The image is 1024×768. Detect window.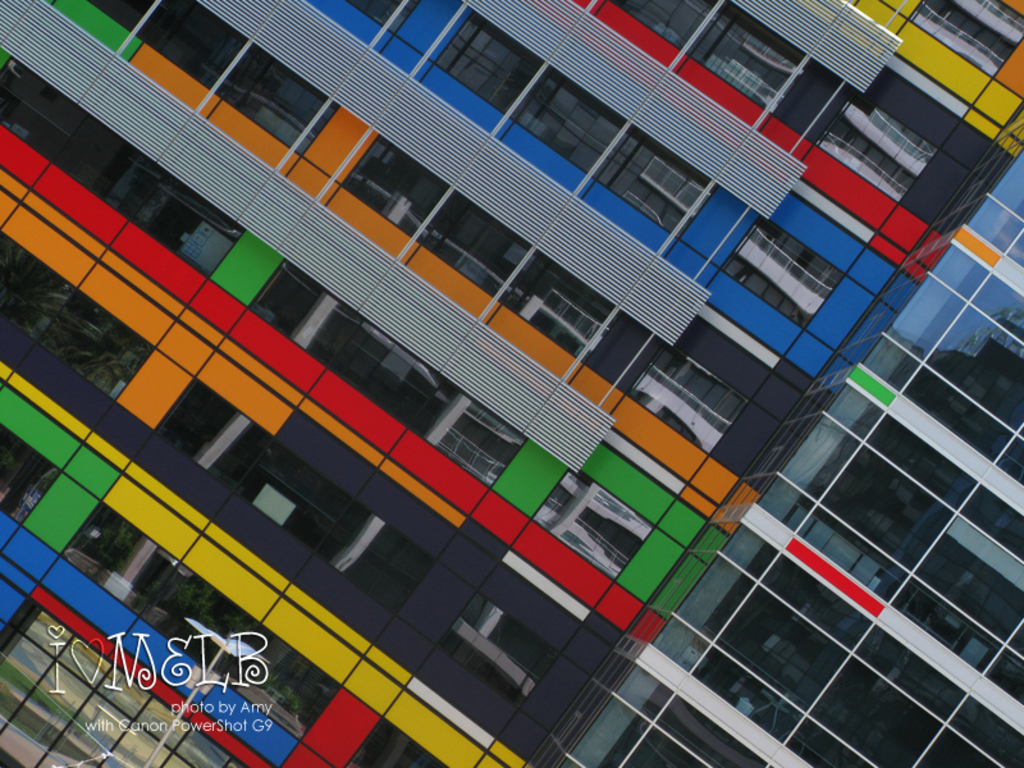
Detection: (443, 600, 558, 712).
